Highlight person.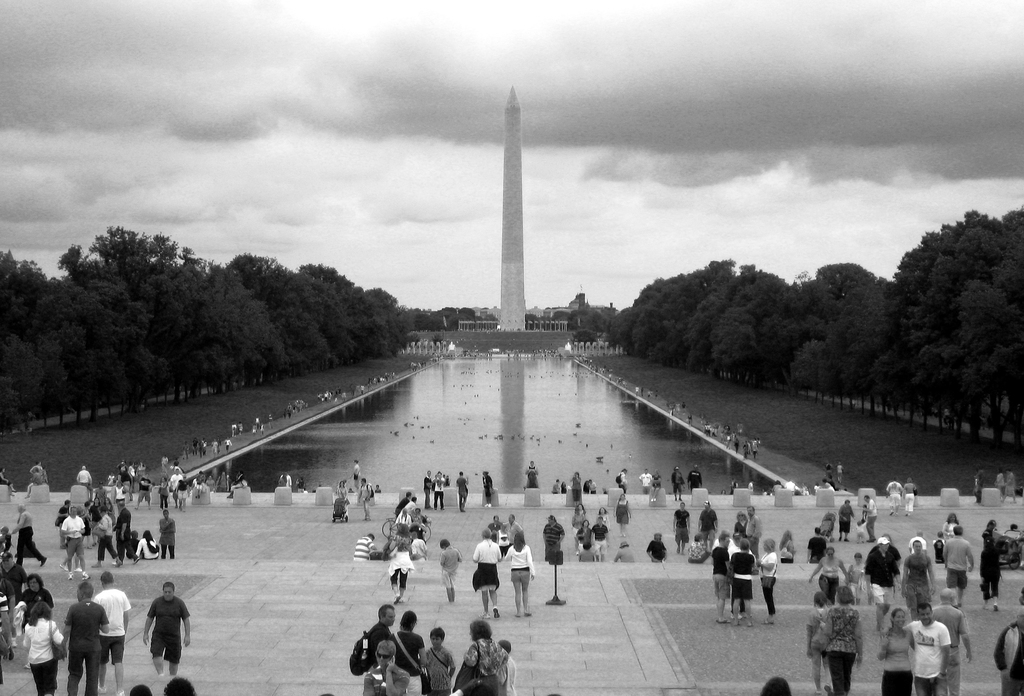
Highlighted region: BBox(802, 482, 811, 494).
